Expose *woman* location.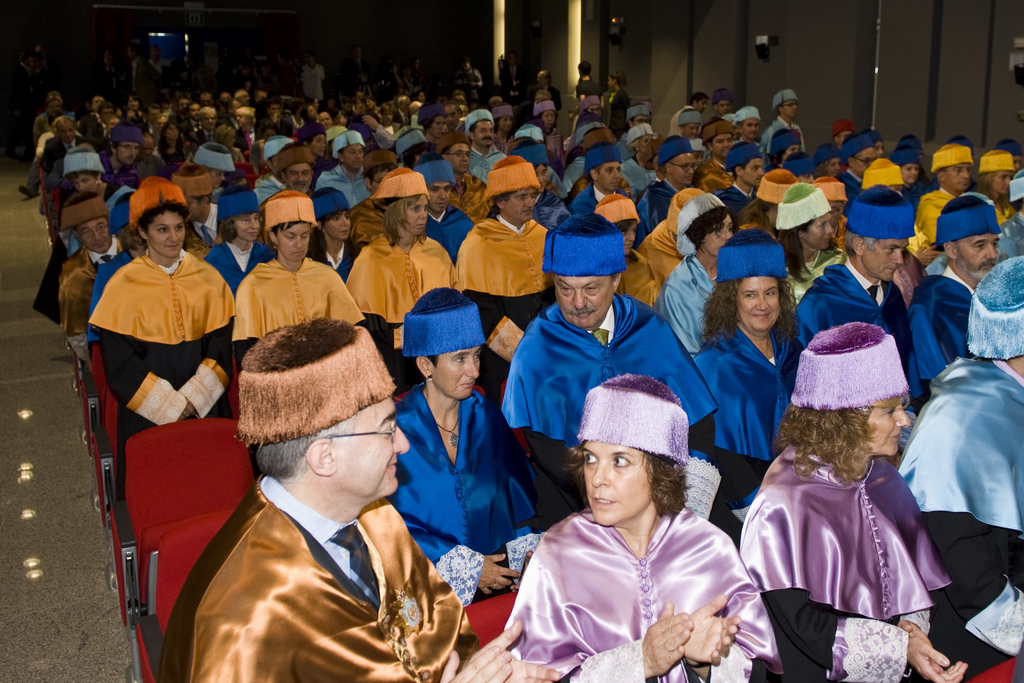
Exposed at detection(775, 179, 851, 317).
